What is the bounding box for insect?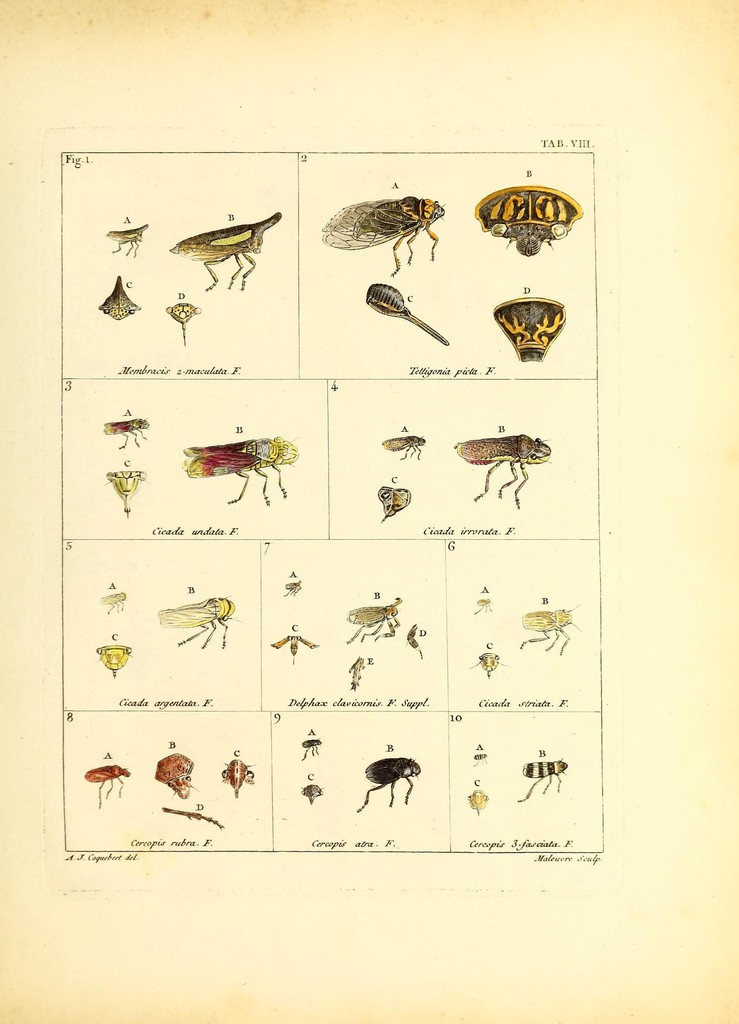
left=346, top=596, right=401, bottom=643.
